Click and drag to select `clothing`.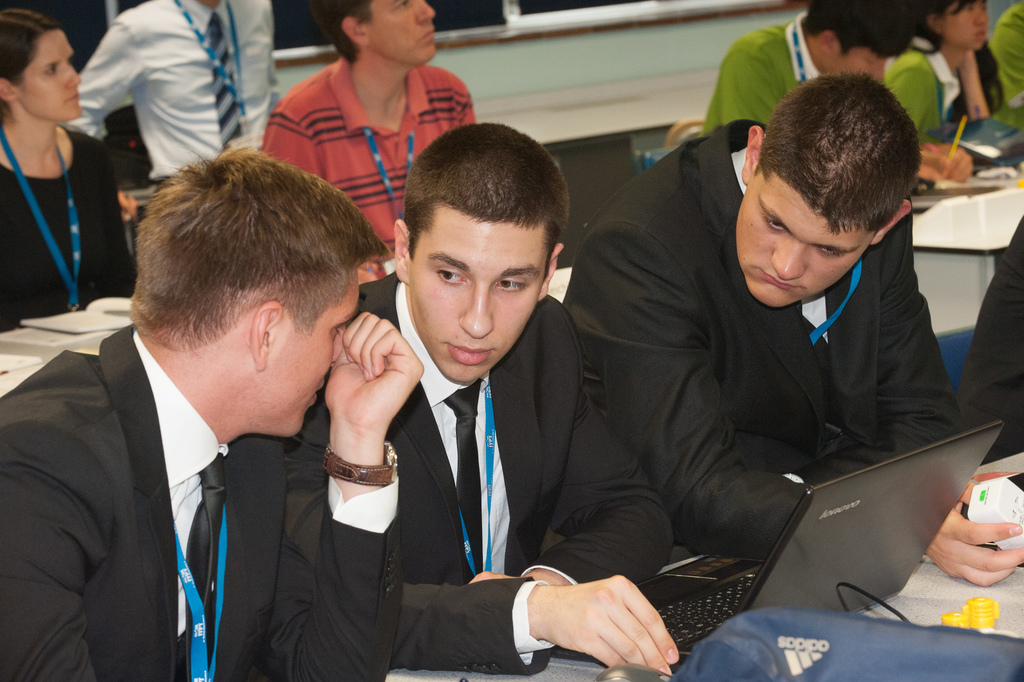
Selection: {"left": 552, "top": 140, "right": 981, "bottom": 572}.
